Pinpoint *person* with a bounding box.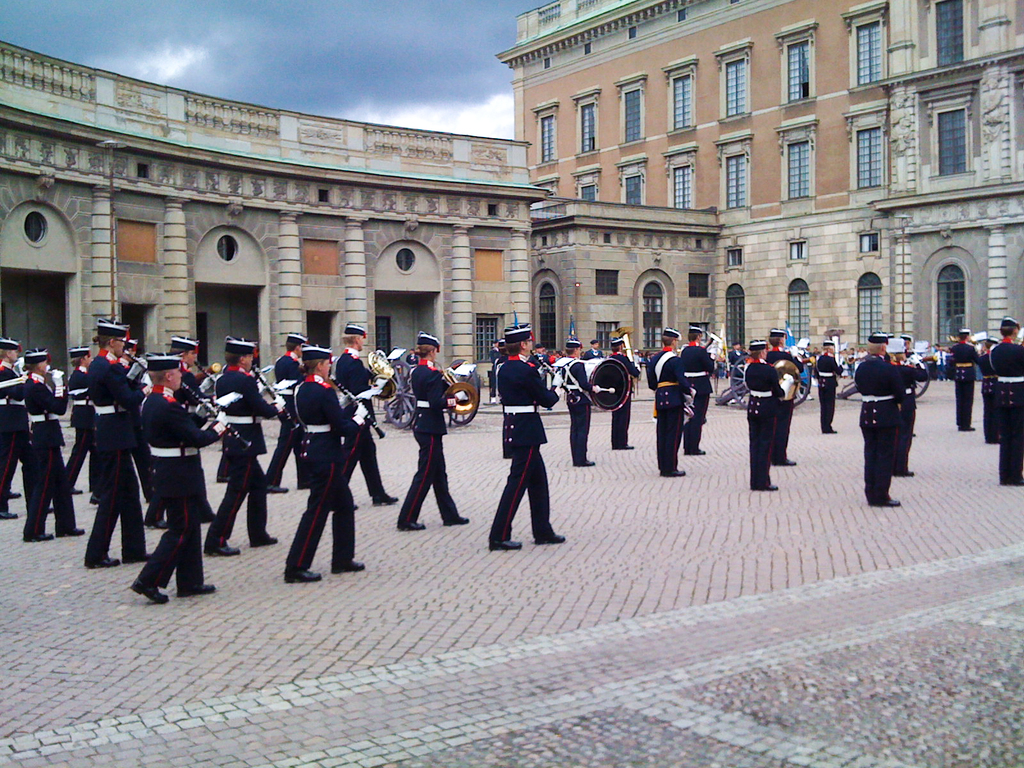
[left=0, top=339, right=30, bottom=524].
